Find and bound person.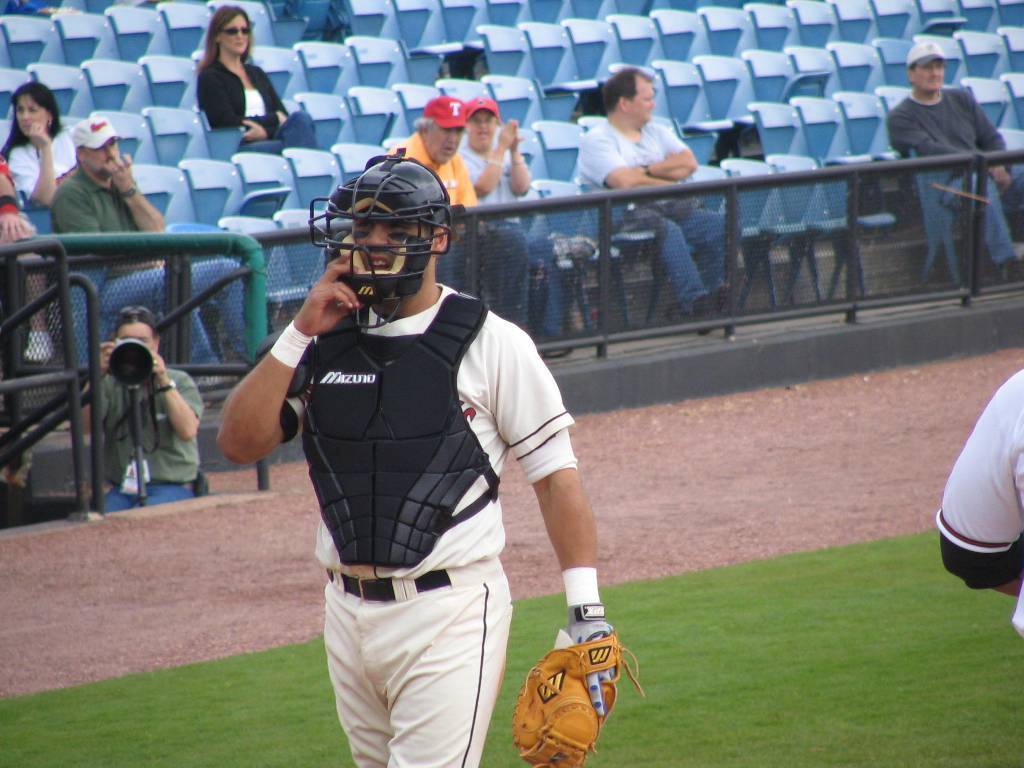
Bound: locate(386, 94, 532, 338).
